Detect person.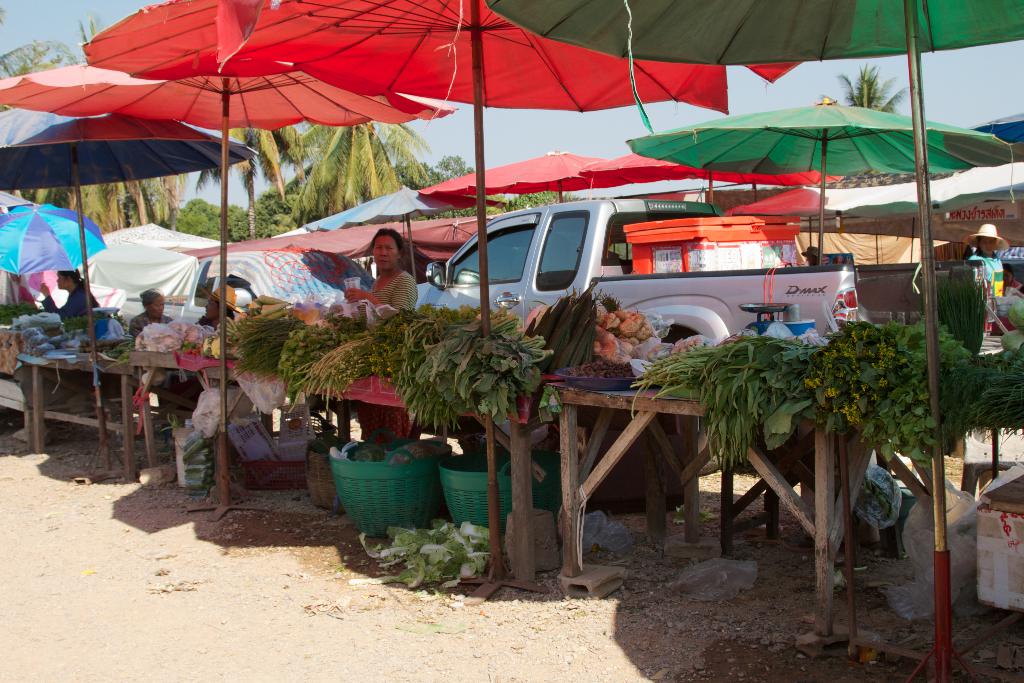
Detected at 39/270/98/317.
